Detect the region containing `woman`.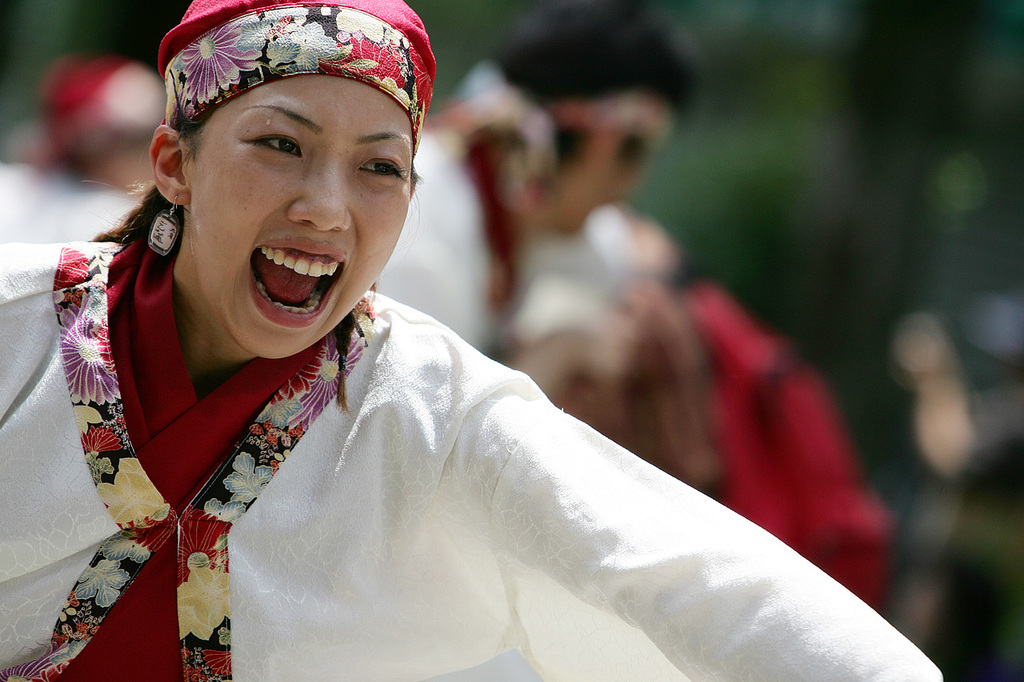
bbox=(0, 0, 948, 681).
